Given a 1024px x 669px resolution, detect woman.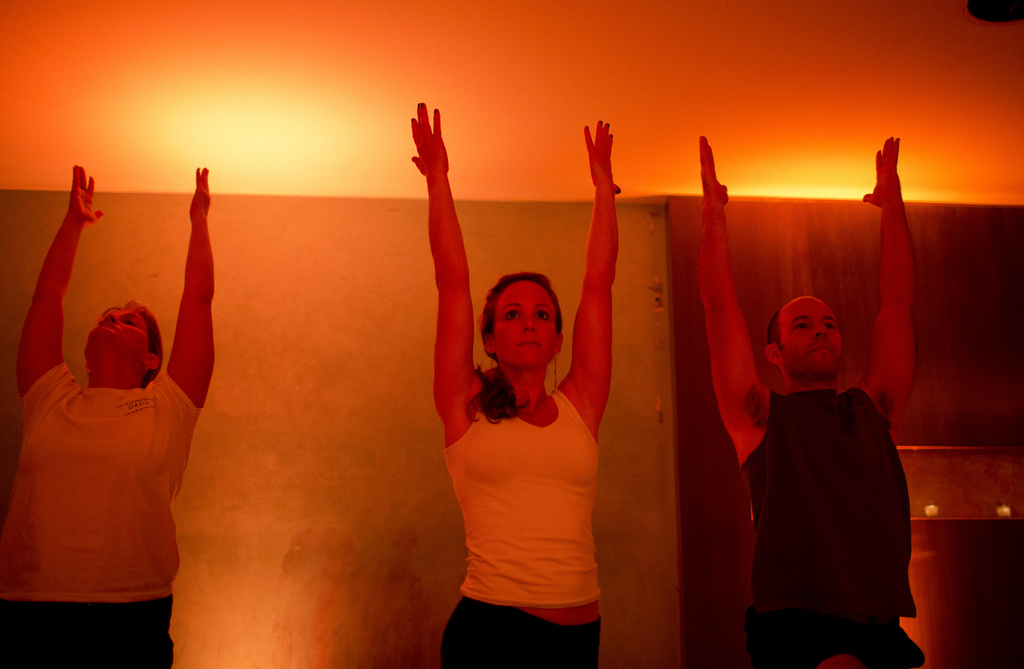
421, 196, 638, 648.
